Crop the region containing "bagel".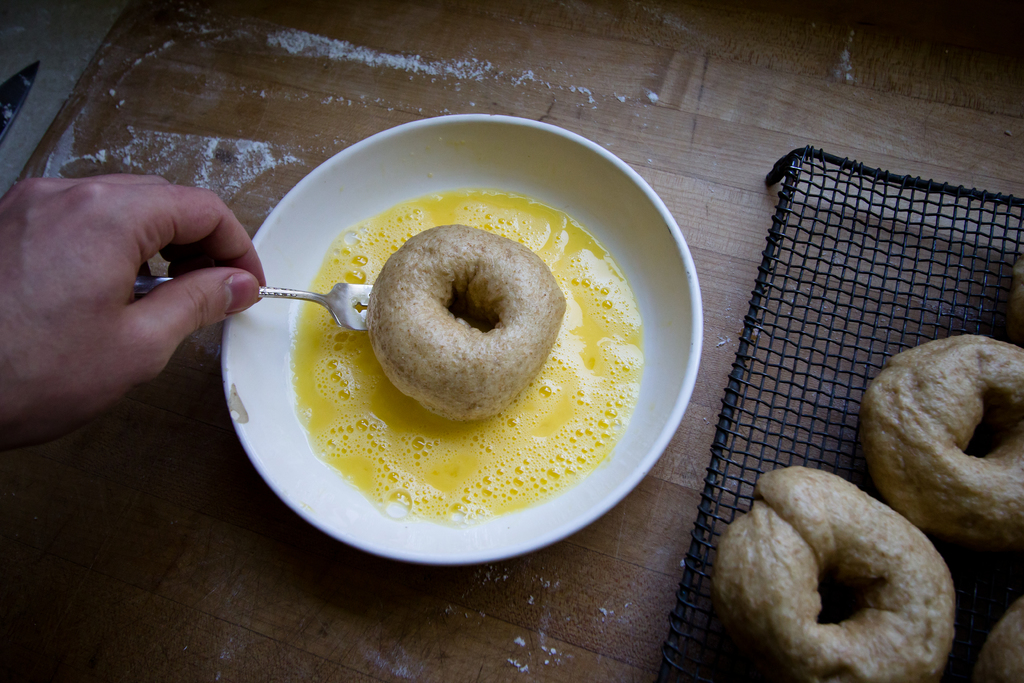
Crop region: 857, 334, 1022, 558.
